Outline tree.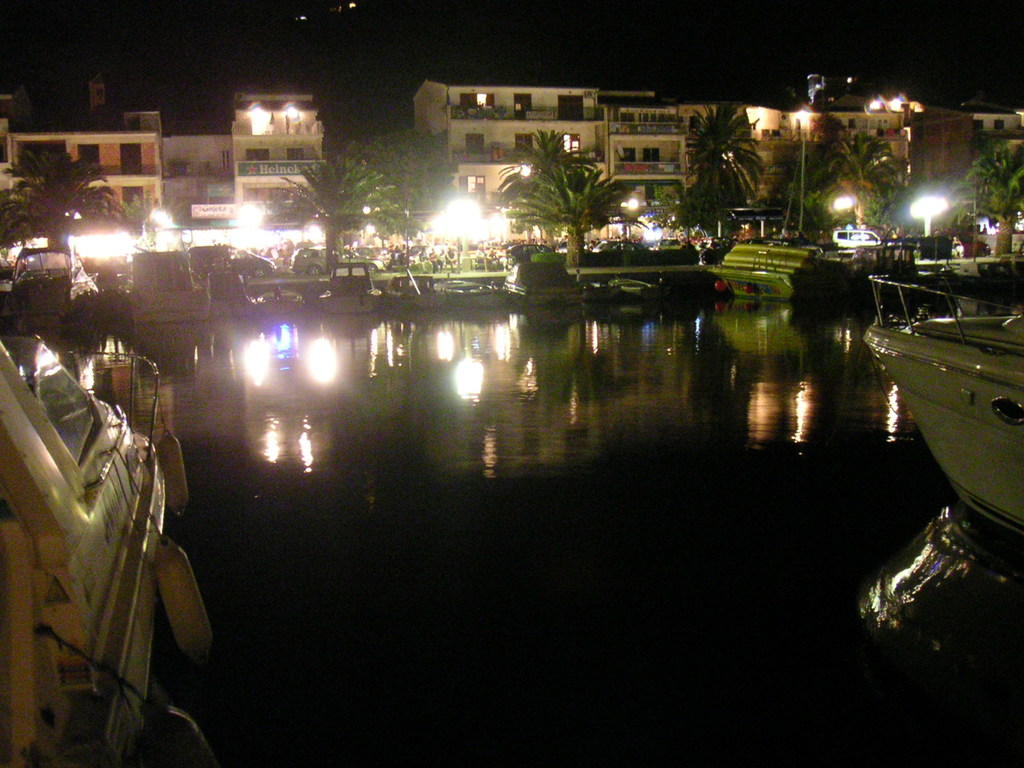
Outline: bbox=(686, 99, 764, 236).
